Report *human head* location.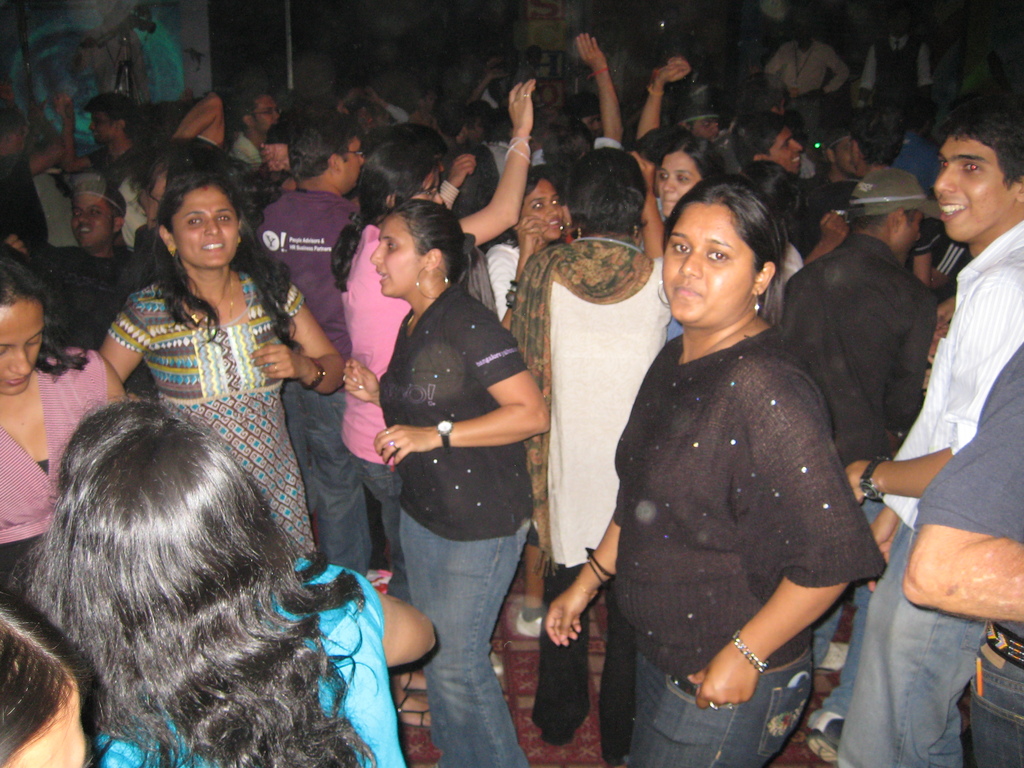
Report: region(0, 238, 54, 398).
